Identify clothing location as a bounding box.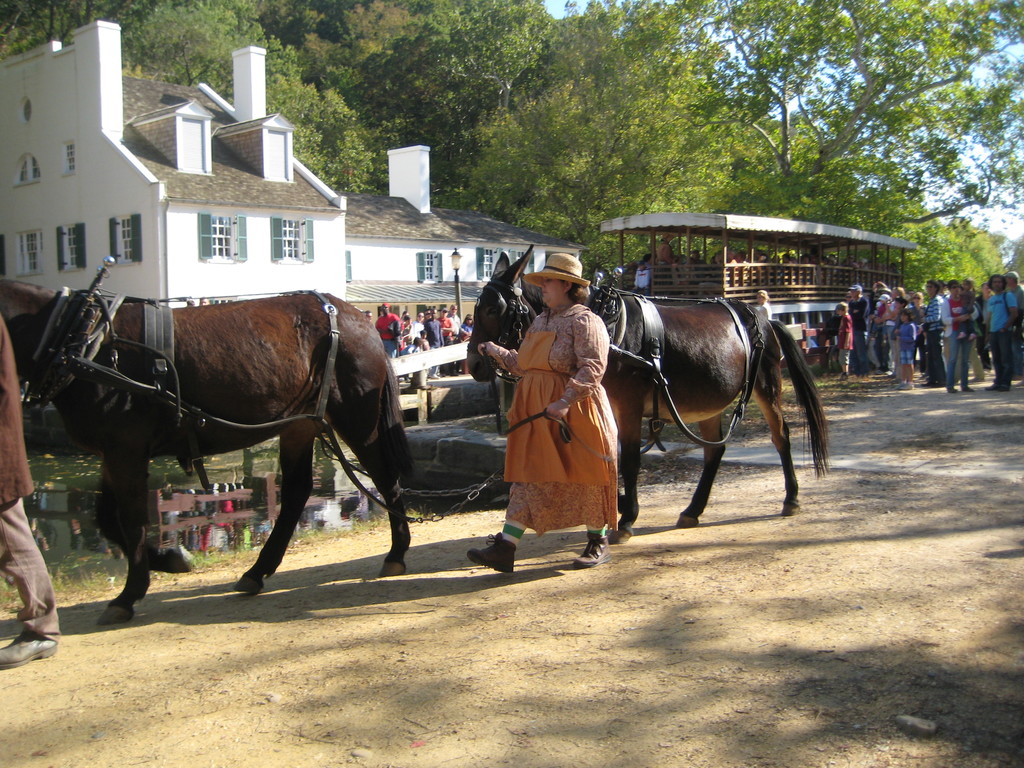
392, 307, 429, 354.
